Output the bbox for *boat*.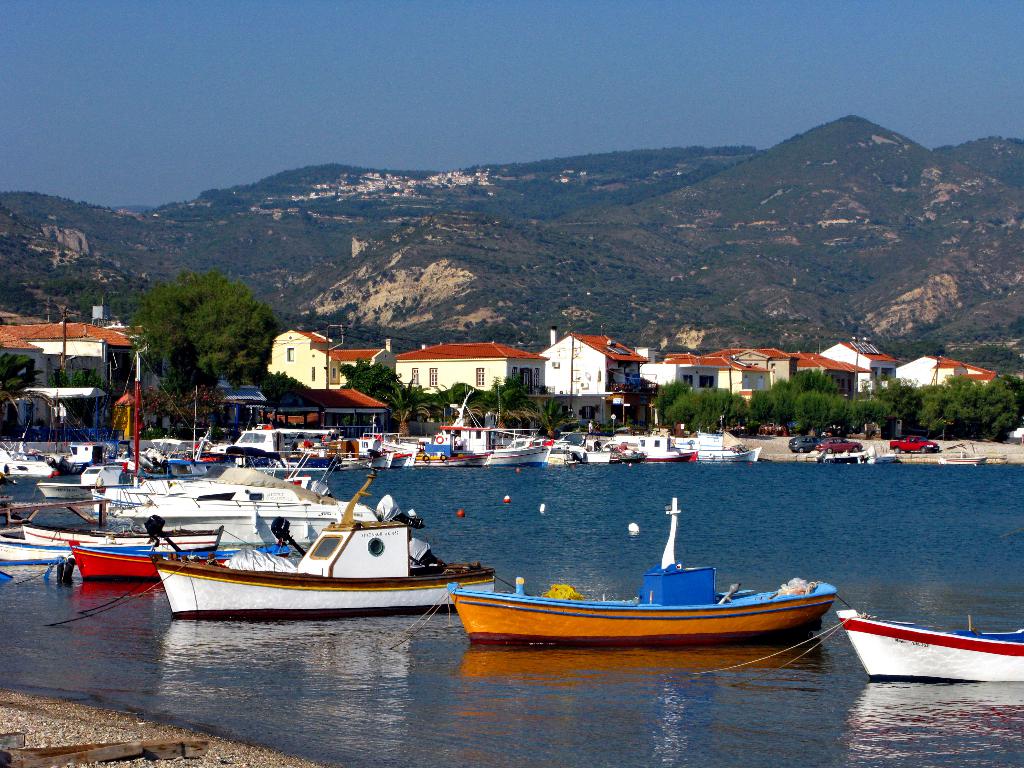
x1=440 y1=499 x2=835 y2=650.
